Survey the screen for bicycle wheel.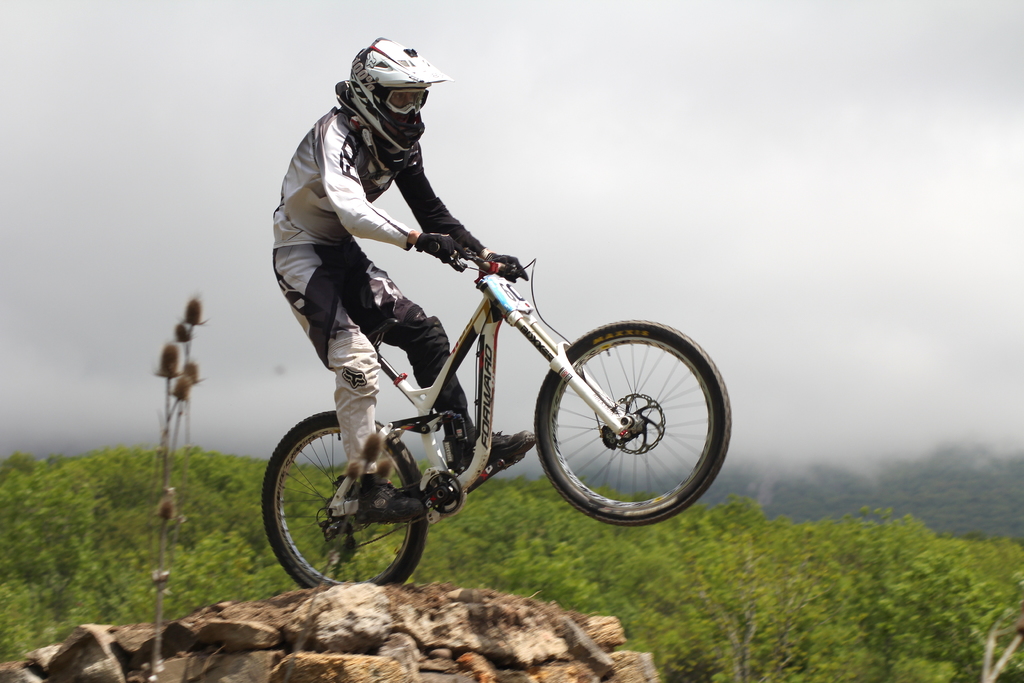
Survey found: crop(259, 407, 427, 588).
